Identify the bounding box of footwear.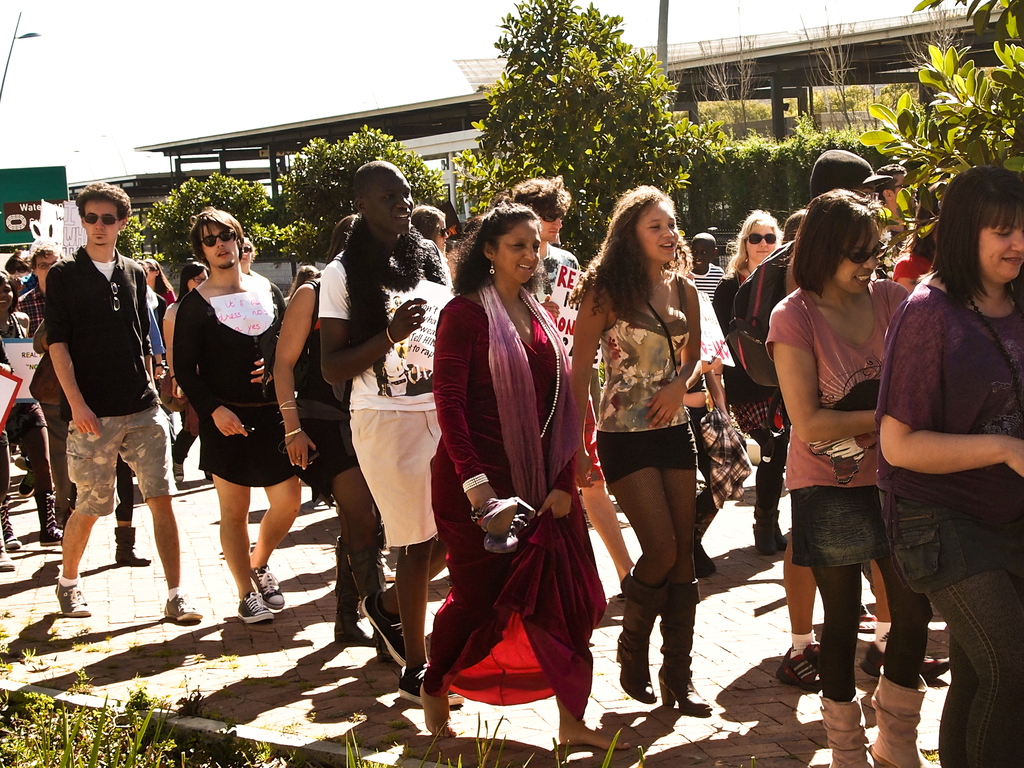
874, 667, 938, 767.
